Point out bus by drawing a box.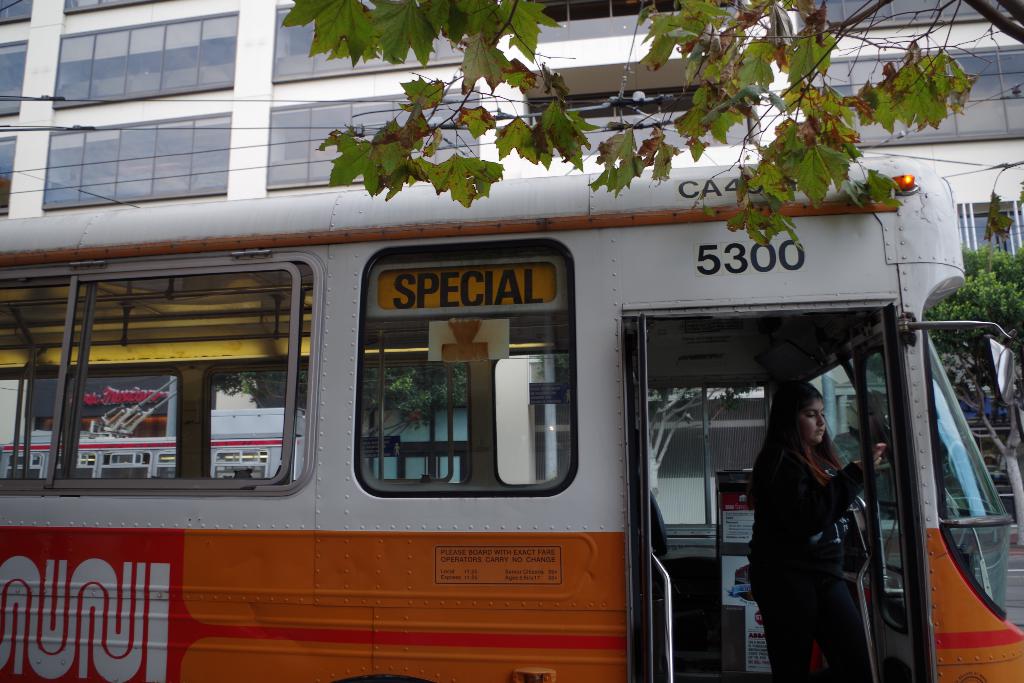
0 152 1023 682.
